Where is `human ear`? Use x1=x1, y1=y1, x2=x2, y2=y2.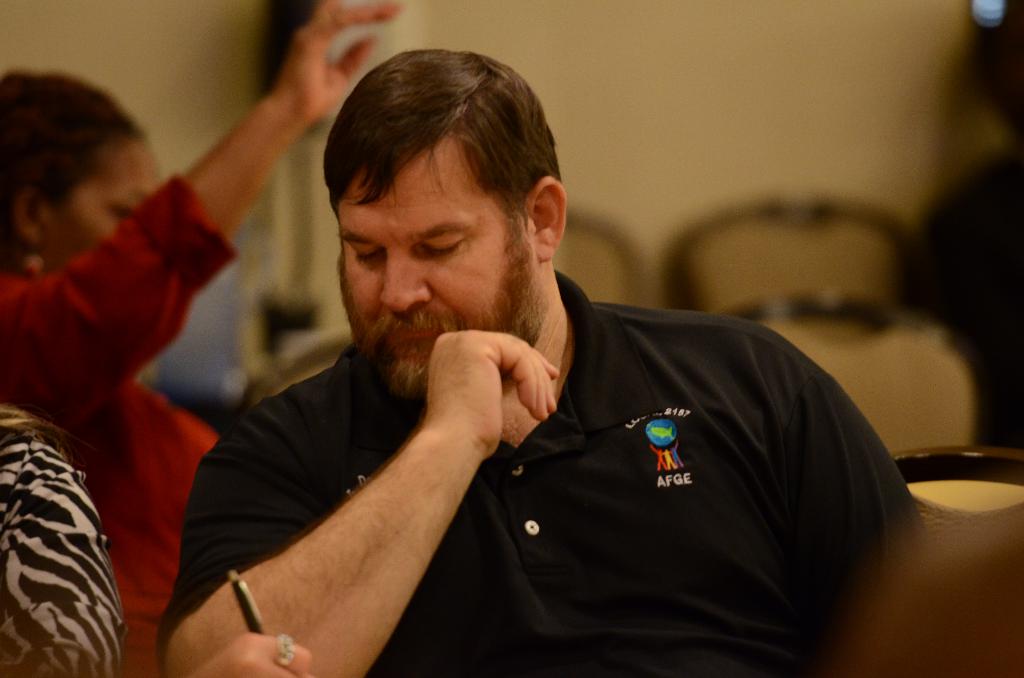
x1=529, y1=178, x2=564, y2=259.
